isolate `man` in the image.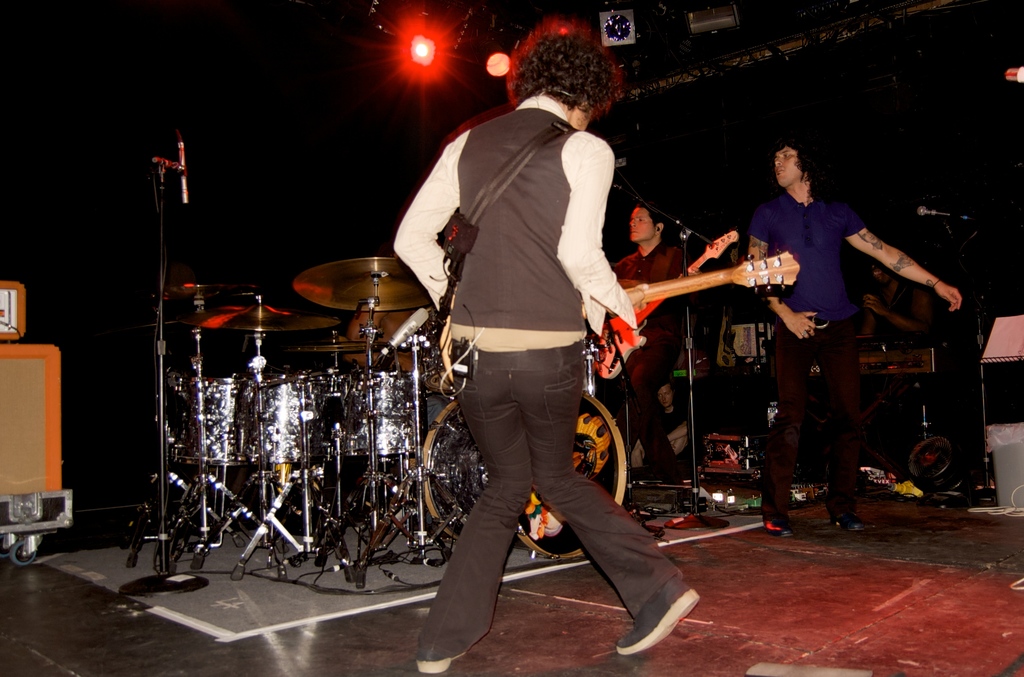
Isolated region: region(732, 130, 970, 525).
